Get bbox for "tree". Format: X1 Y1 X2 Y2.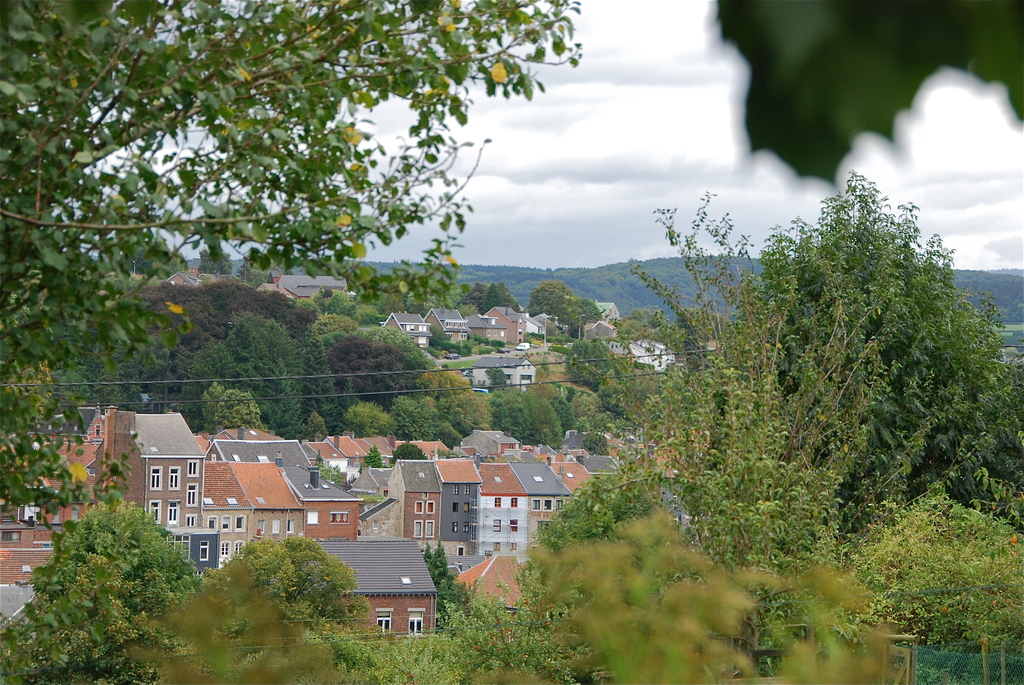
304 329 324 413.
